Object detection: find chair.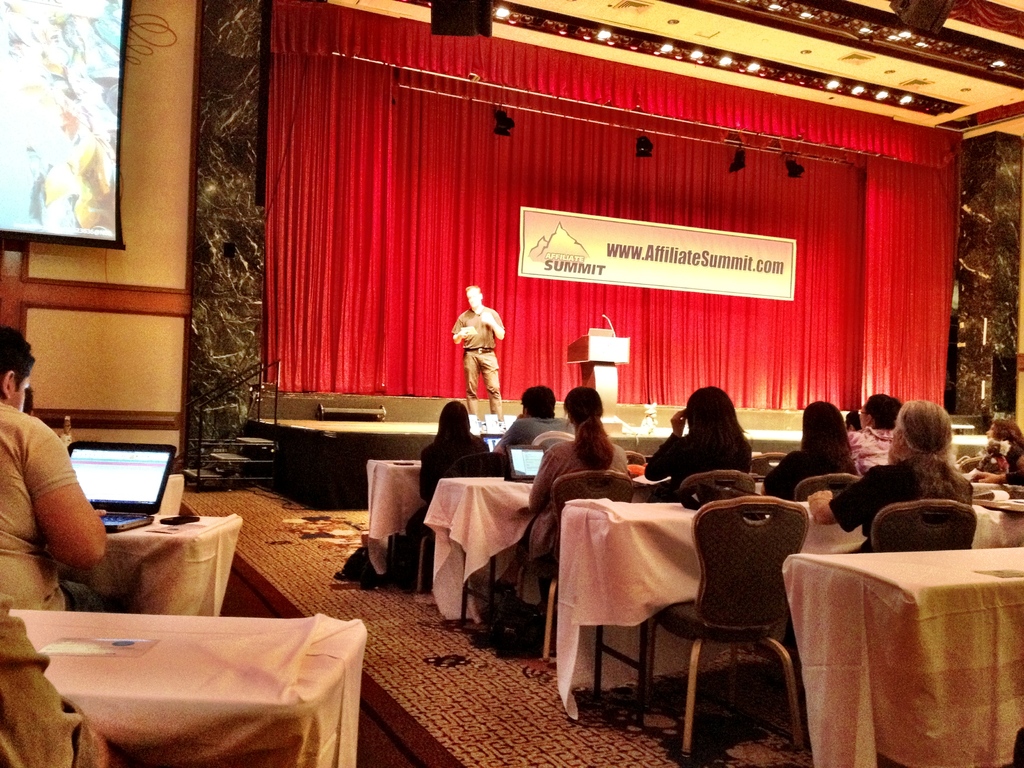
623,454,652,465.
